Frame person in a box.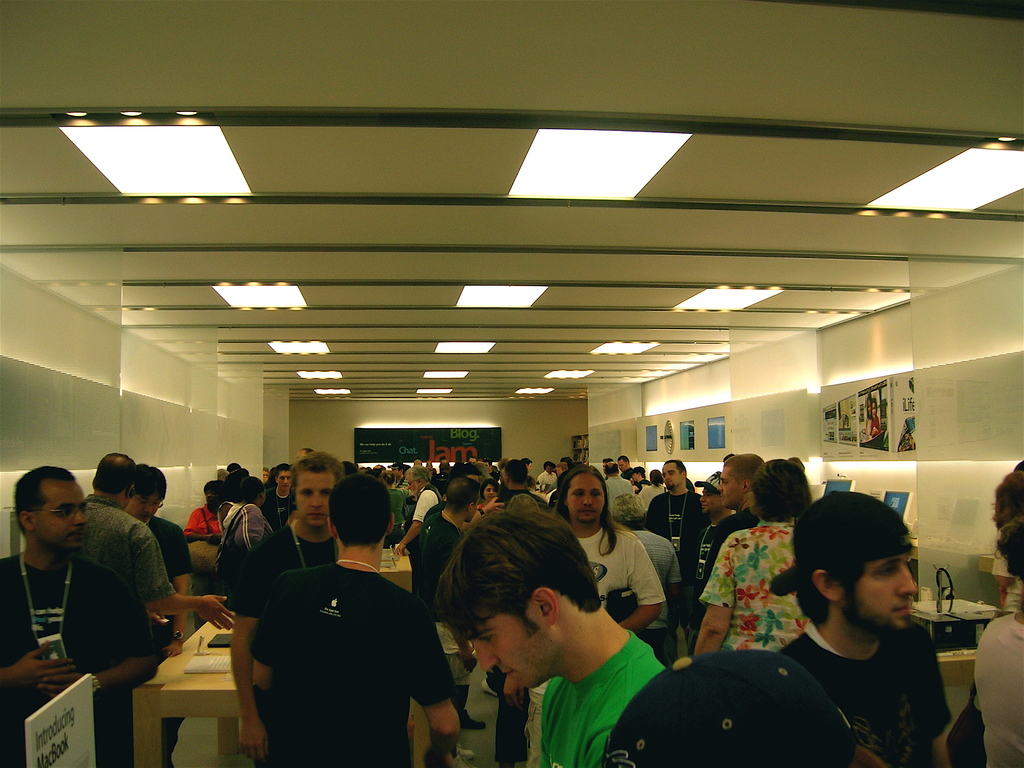
bbox=(124, 464, 188, 767).
